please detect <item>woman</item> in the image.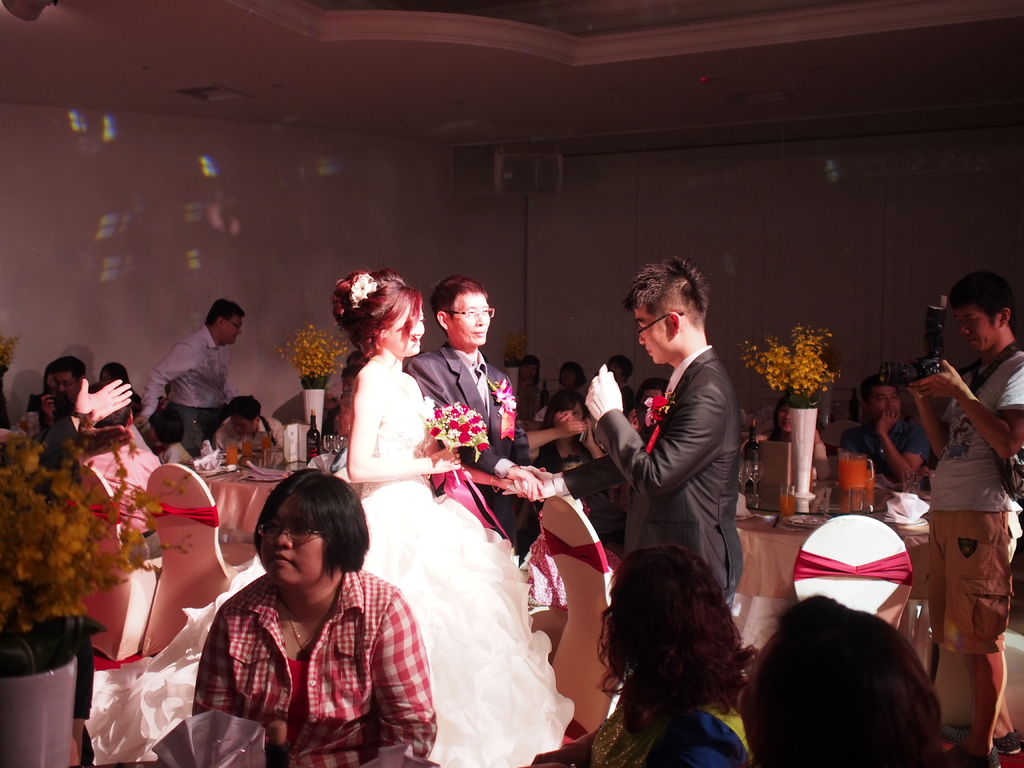
pyautogui.locateOnScreen(526, 544, 760, 767).
